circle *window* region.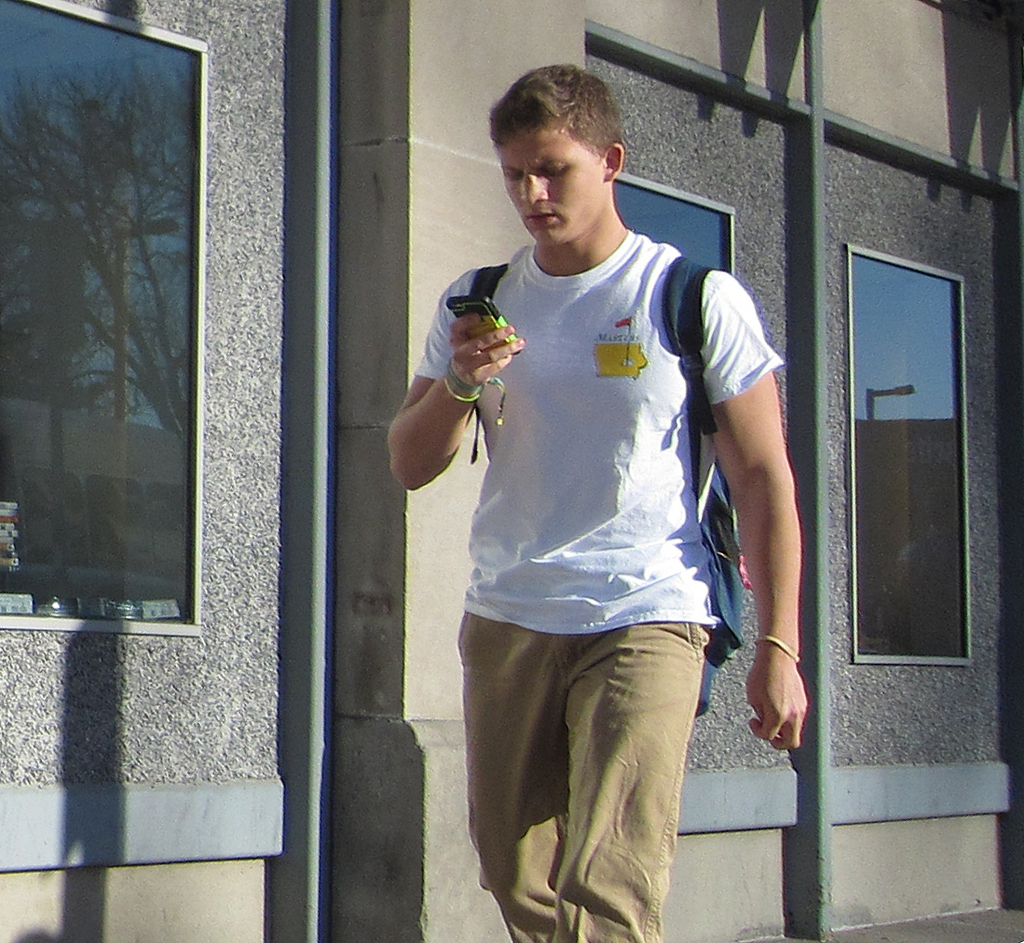
Region: bbox=(849, 245, 968, 668).
